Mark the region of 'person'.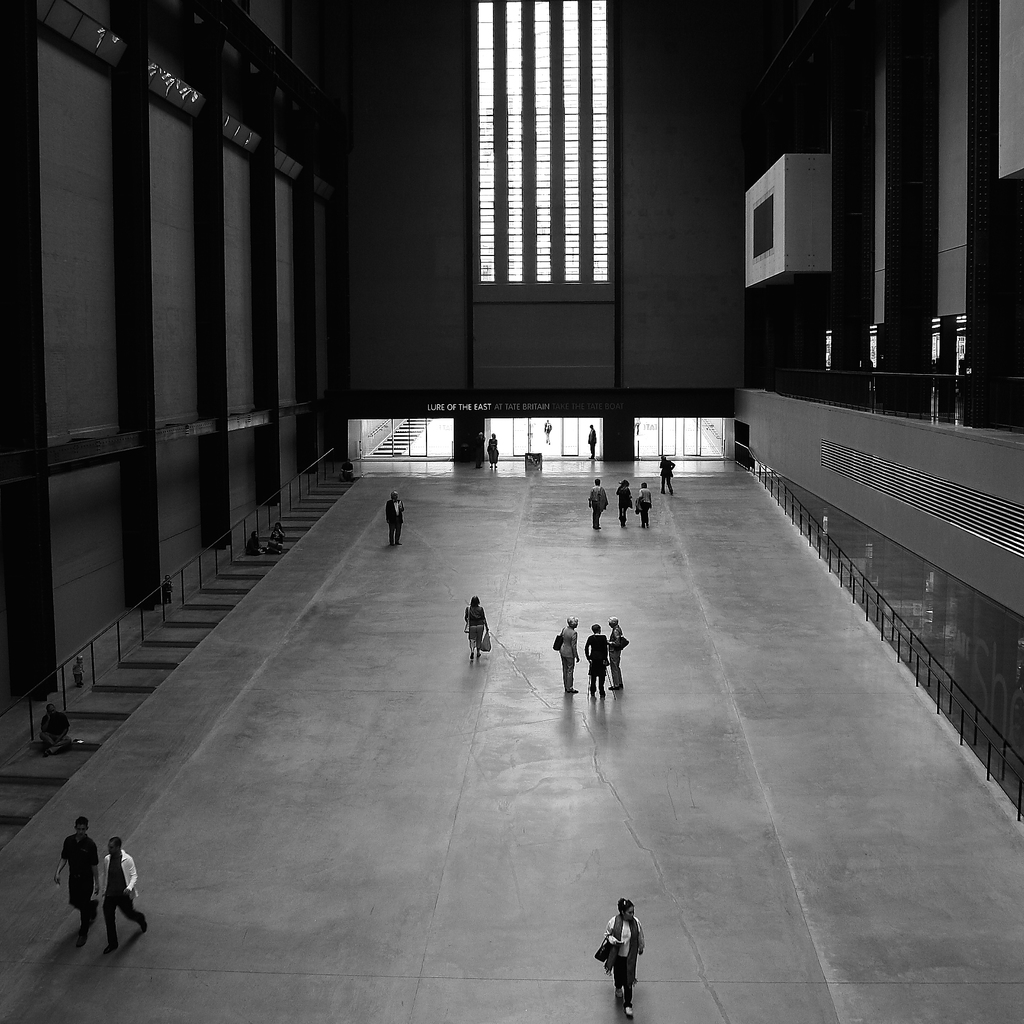
Region: [605, 895, 643, 1019].
